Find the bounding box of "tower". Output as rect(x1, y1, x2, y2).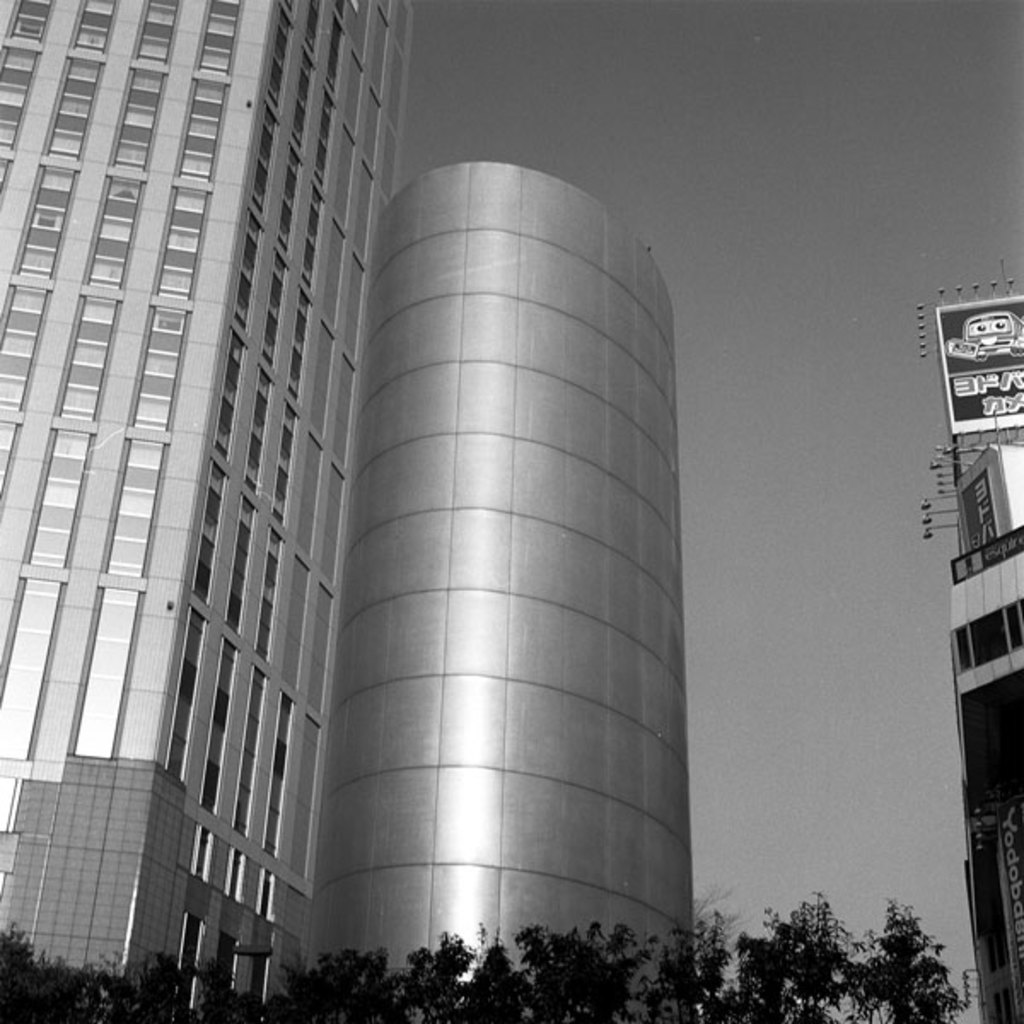
rect(922, 259, 1022, 1022).
